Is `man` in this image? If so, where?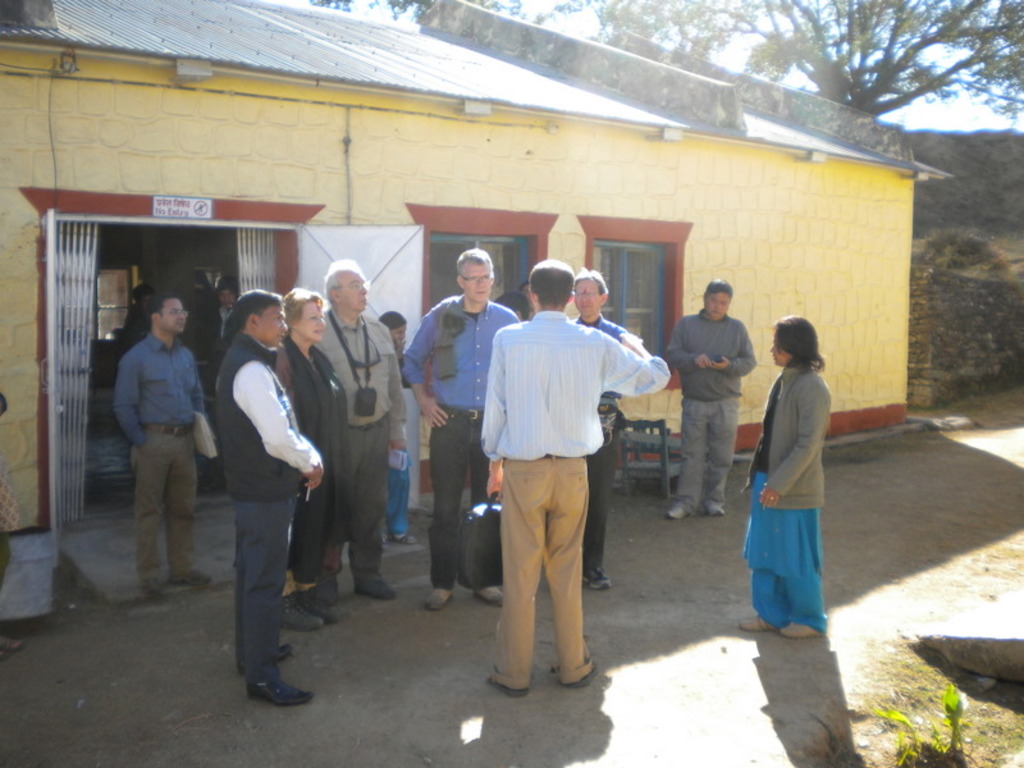
Yes, at rect(307, 257, 401, 608).
